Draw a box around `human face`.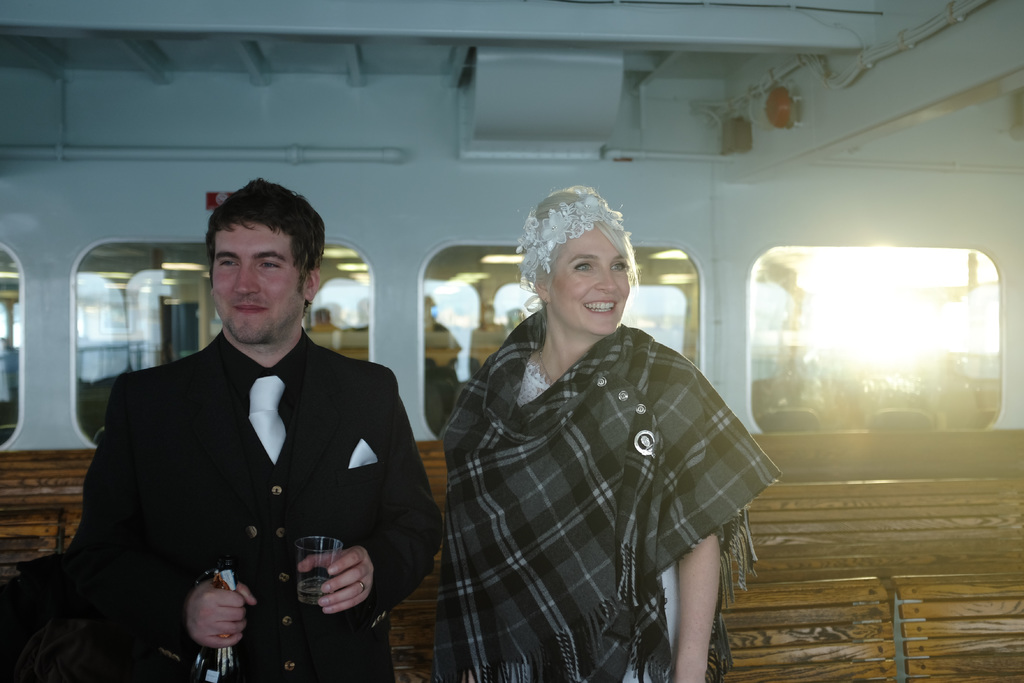
box=[545, 228, 630, 336].
